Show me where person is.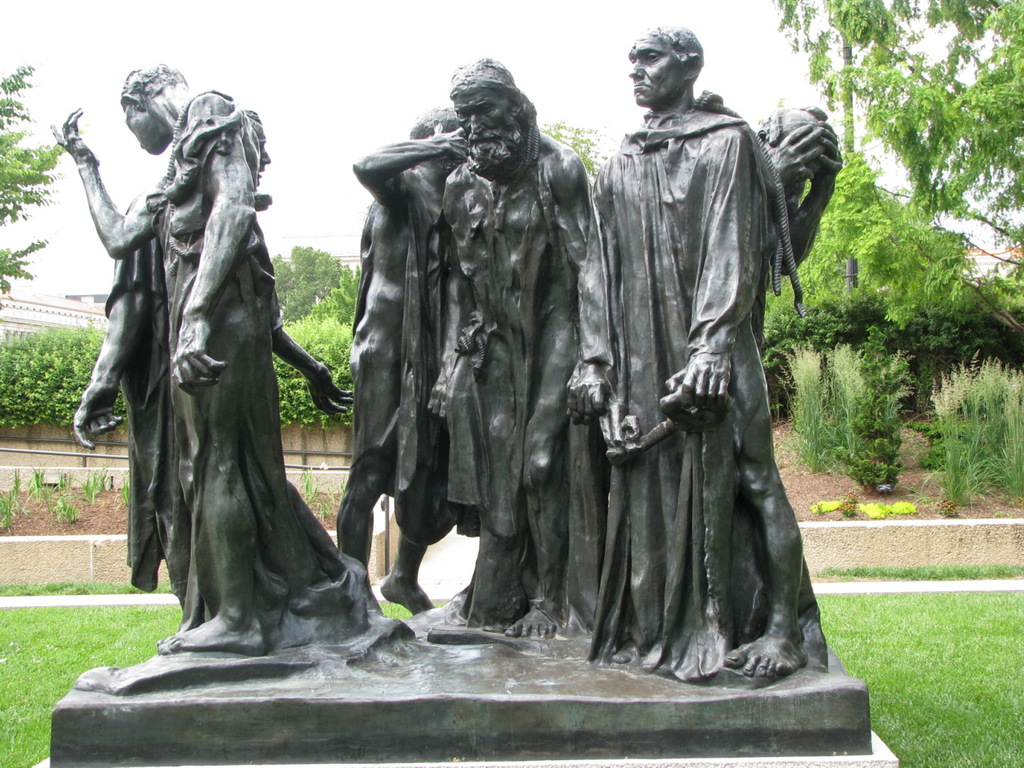
person is at [left=574, top=15, right=790, bottom=690].
